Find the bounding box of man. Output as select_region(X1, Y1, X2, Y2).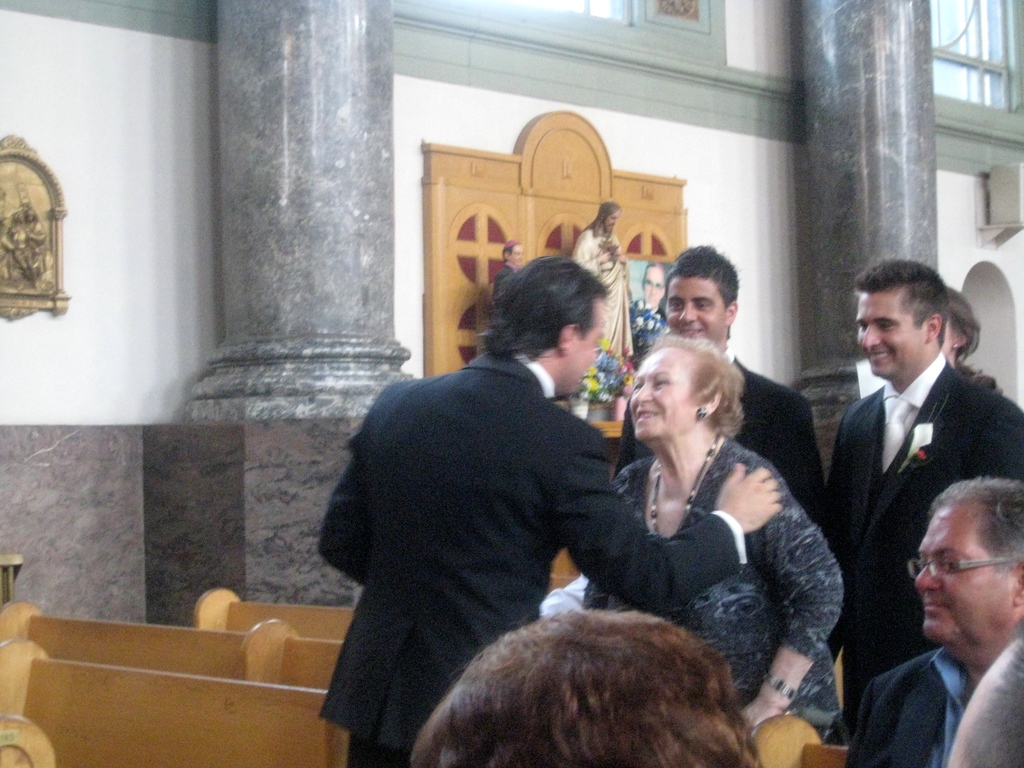
select_region(314, 253, 785, 767).
